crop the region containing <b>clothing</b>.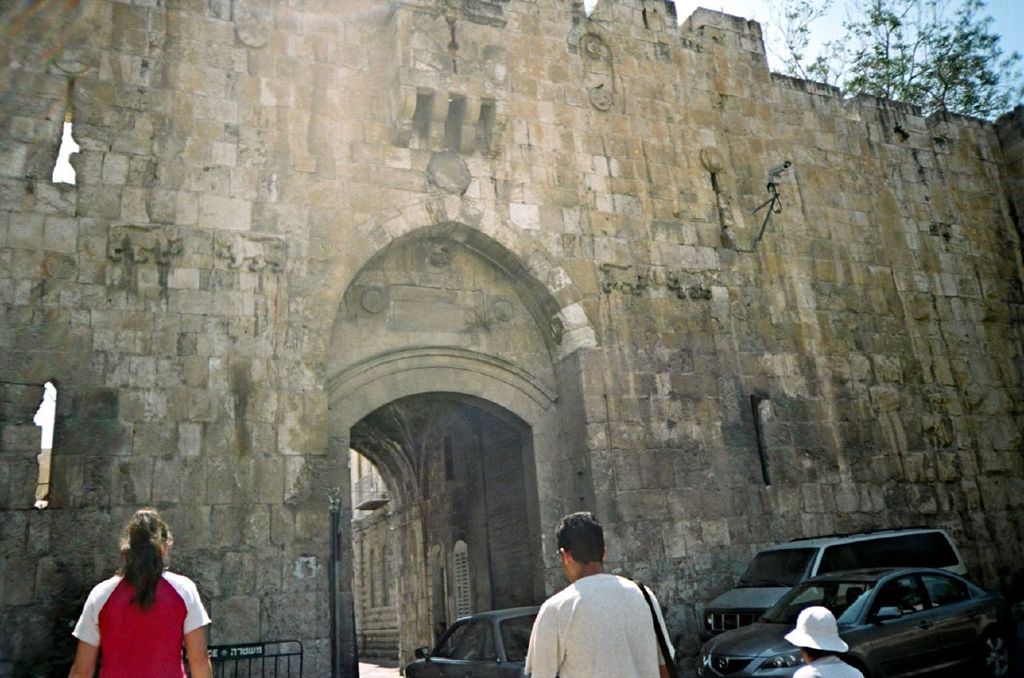
Crop region: {"x1": 795, "y1": 660, "x2": 865, "y2": 677}.
